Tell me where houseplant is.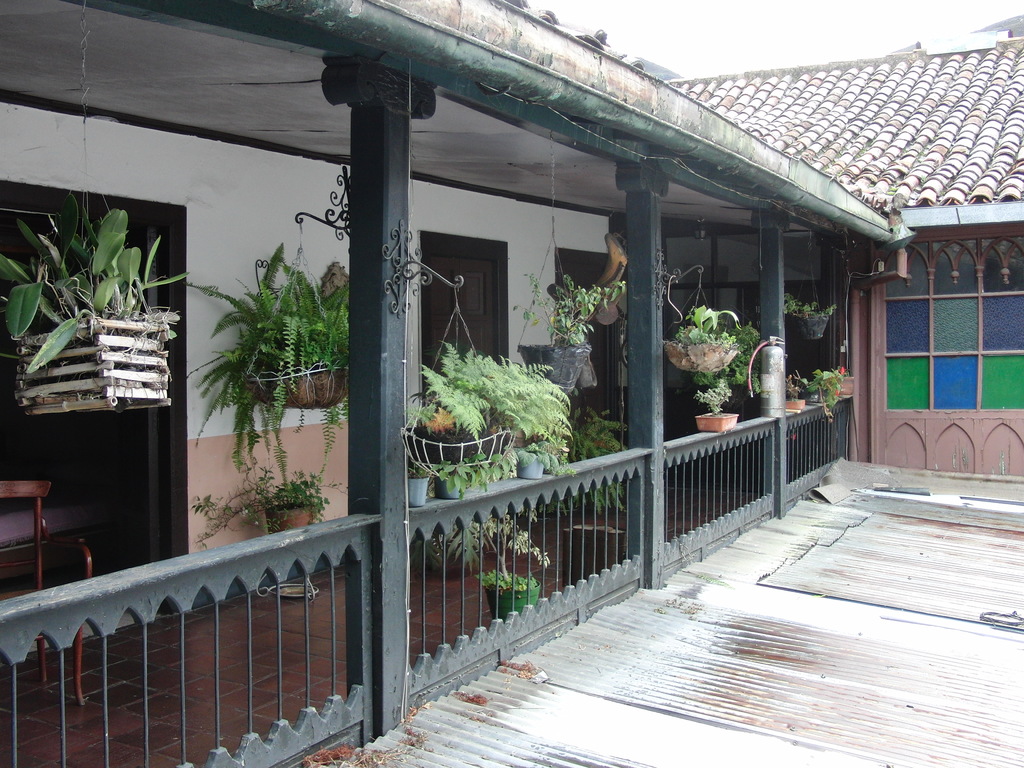
houseplant is at {"left": 829, "top": 366, "right": 862, "bottom": 399}.
